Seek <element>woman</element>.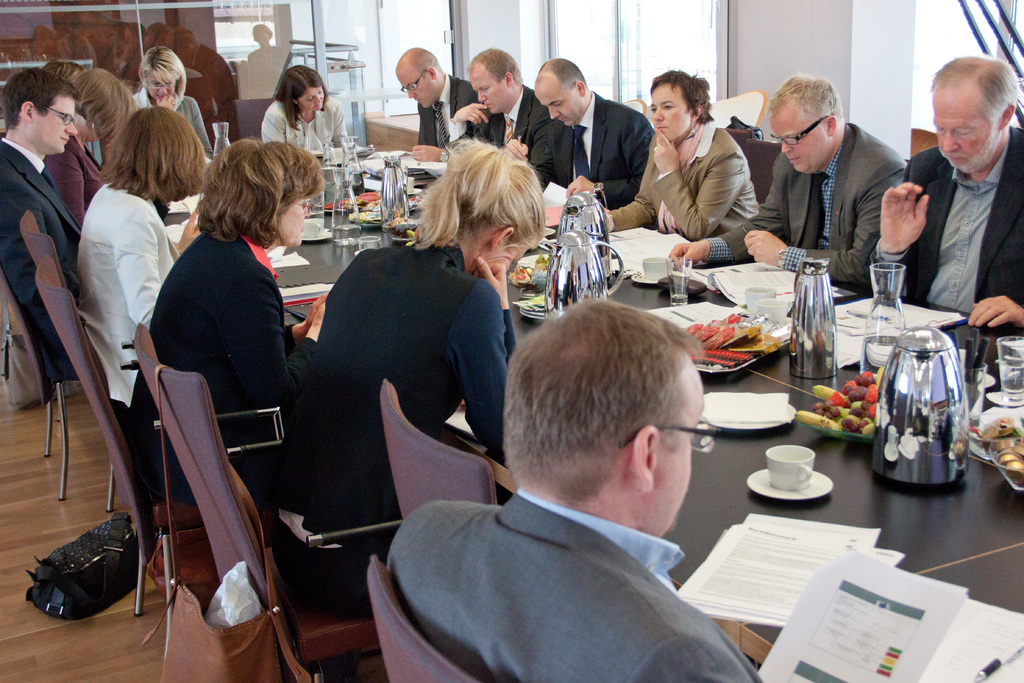
select_region(632, 76, 770, 244).
